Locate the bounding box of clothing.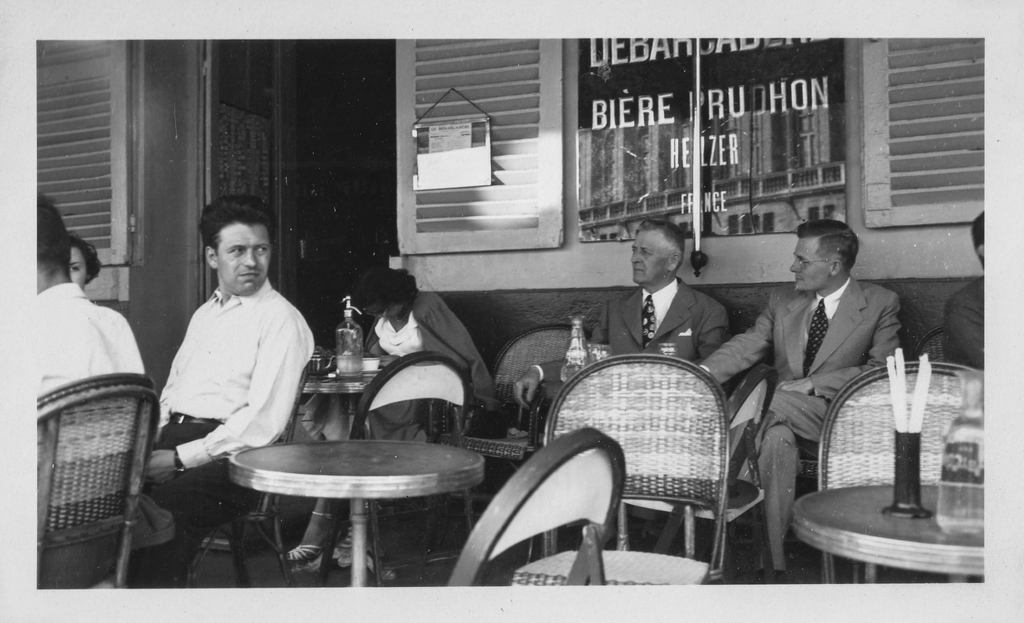
Bounding box: (128,279,316,588).
